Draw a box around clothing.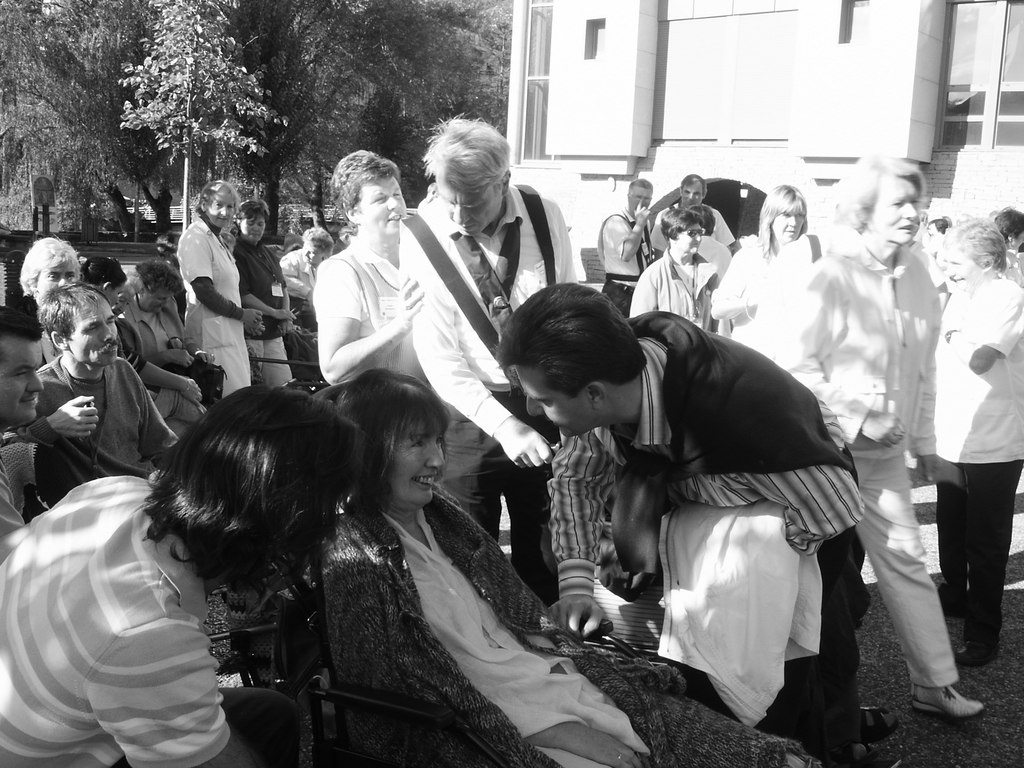
left=719, top=234, right=837, bottom=346.
